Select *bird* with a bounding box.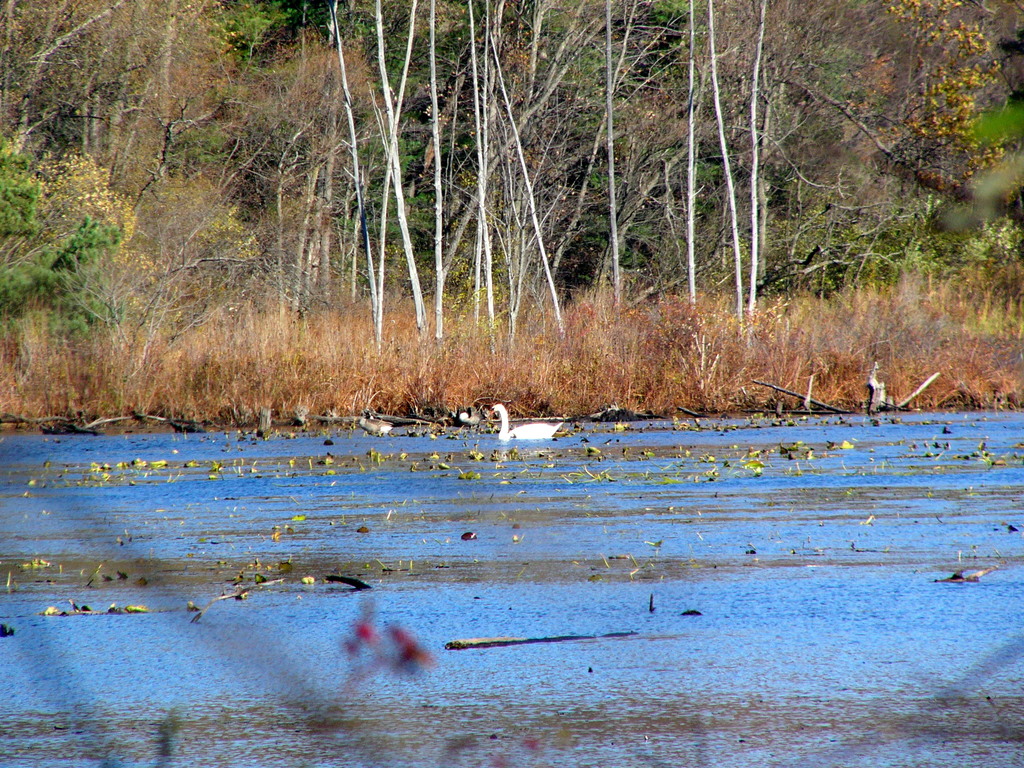
bbox(355, 412, 397, 437).
